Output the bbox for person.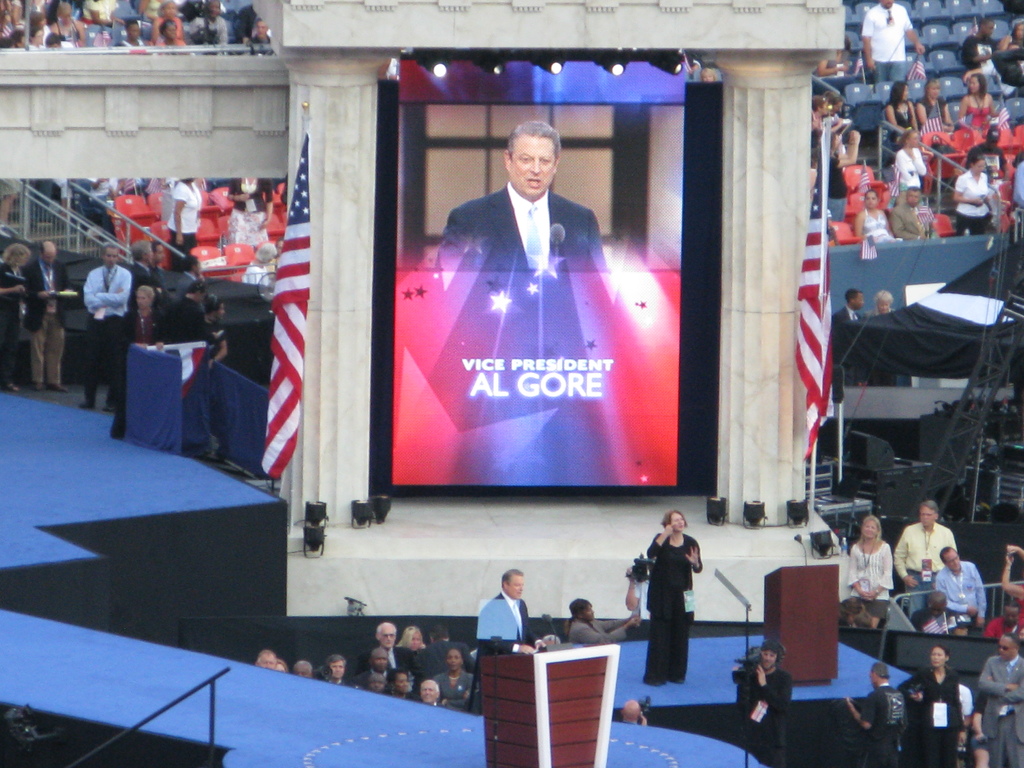
bbox(164, 278, 220, 351).
